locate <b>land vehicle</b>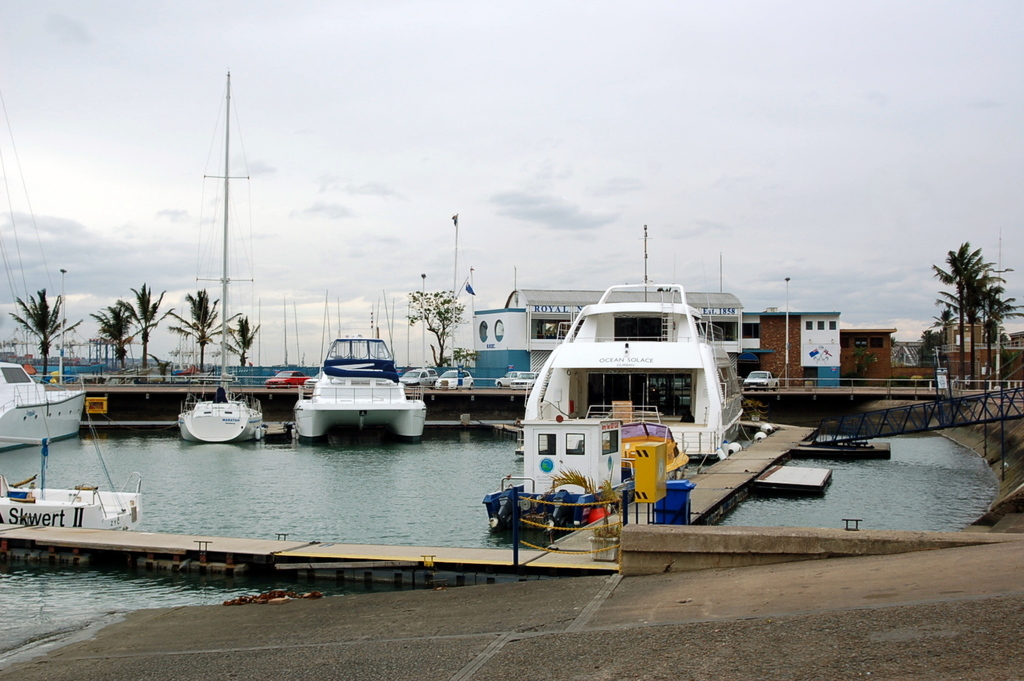
[494,369,517,385]
